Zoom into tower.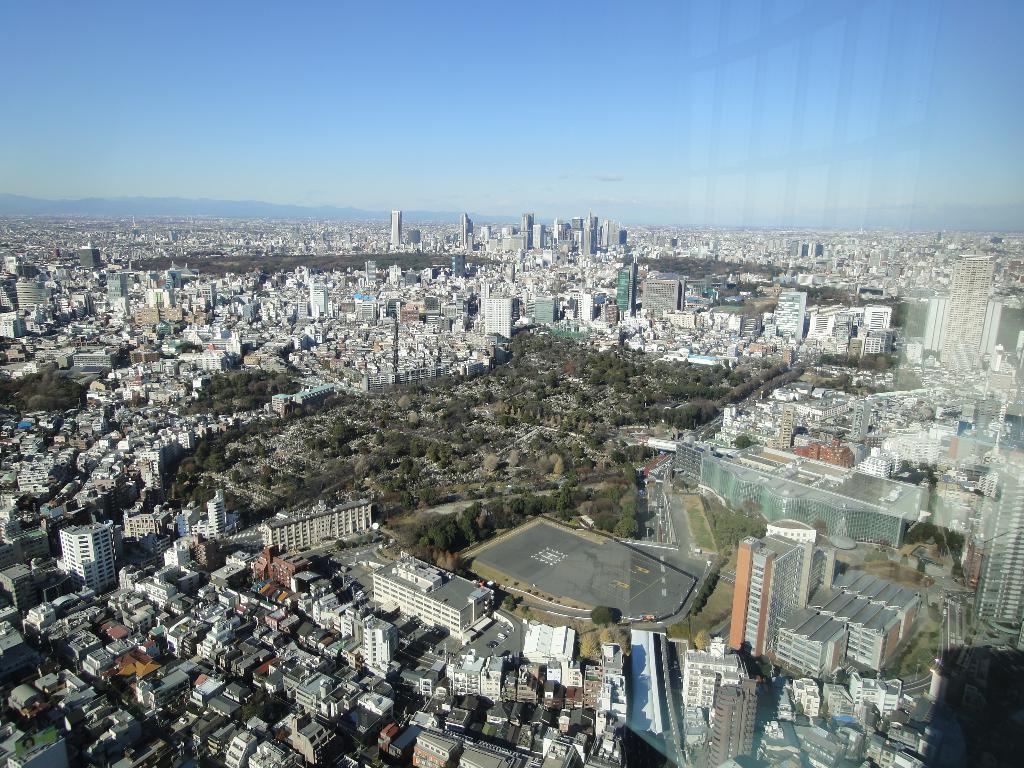
Zoom target: rect(481, 291, 515, 343).
